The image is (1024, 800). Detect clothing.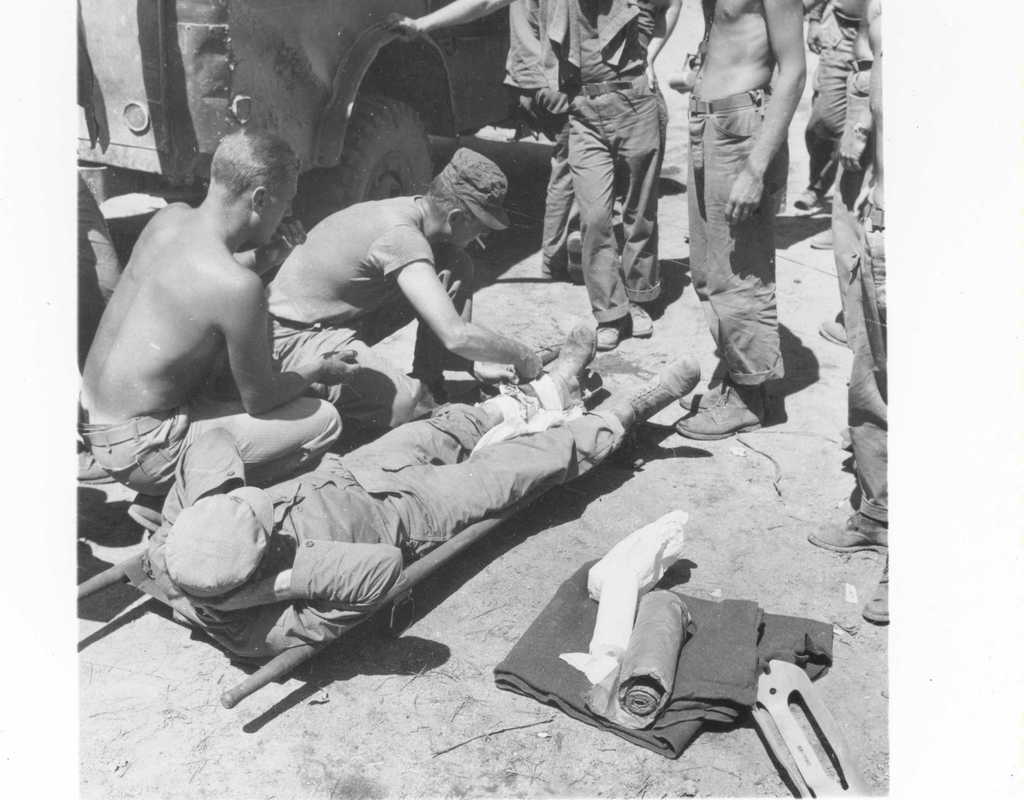
Detection: locate(77, 411, 334, 505).
